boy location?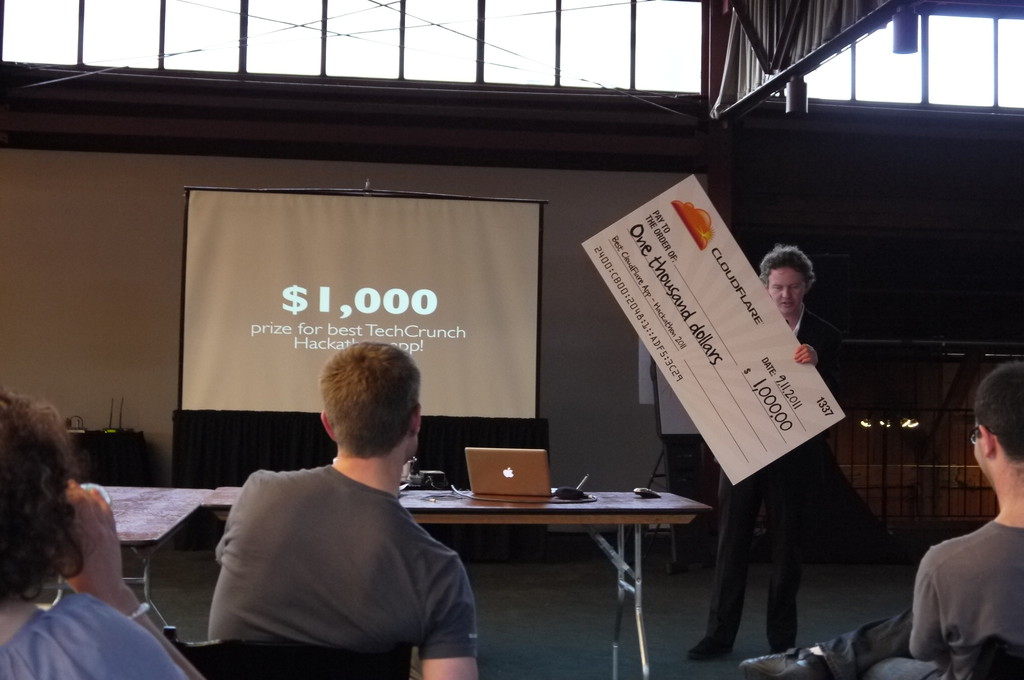
l=737, t=361, r=1023, b=679
